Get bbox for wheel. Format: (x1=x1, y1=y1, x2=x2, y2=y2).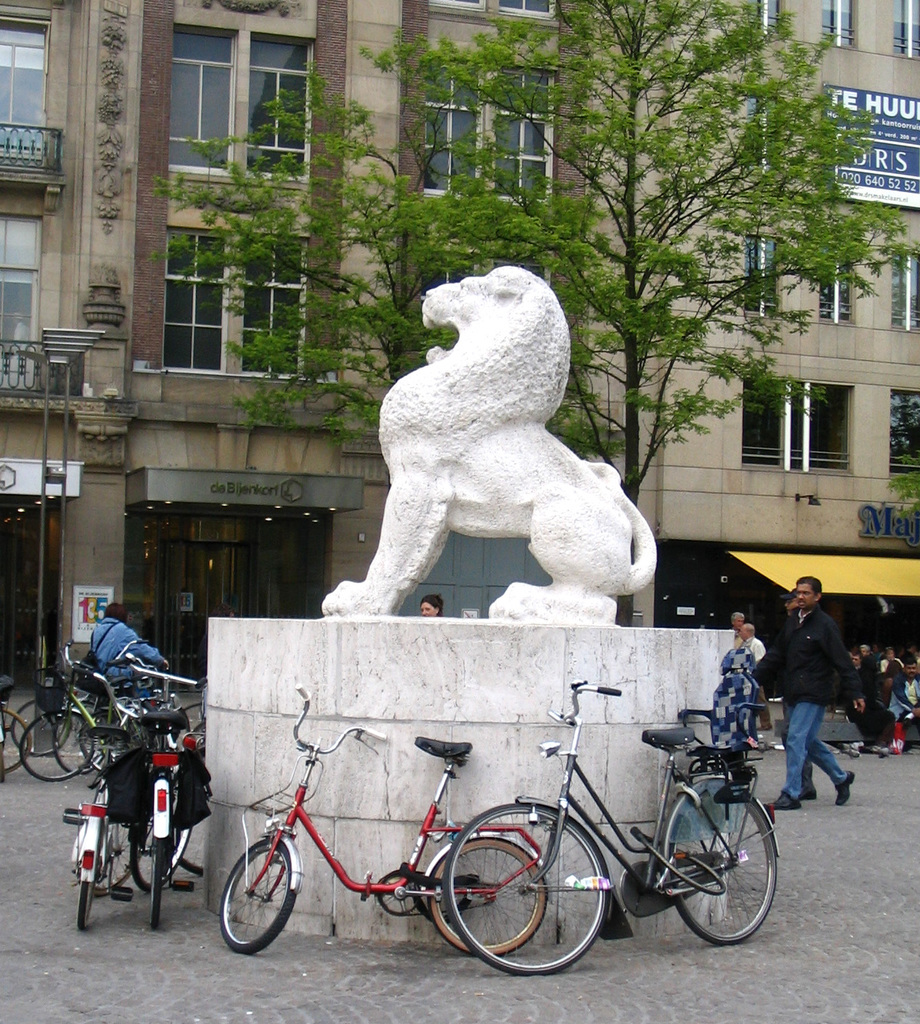
(x1=130, y1=801, x2=193, y2=905).
